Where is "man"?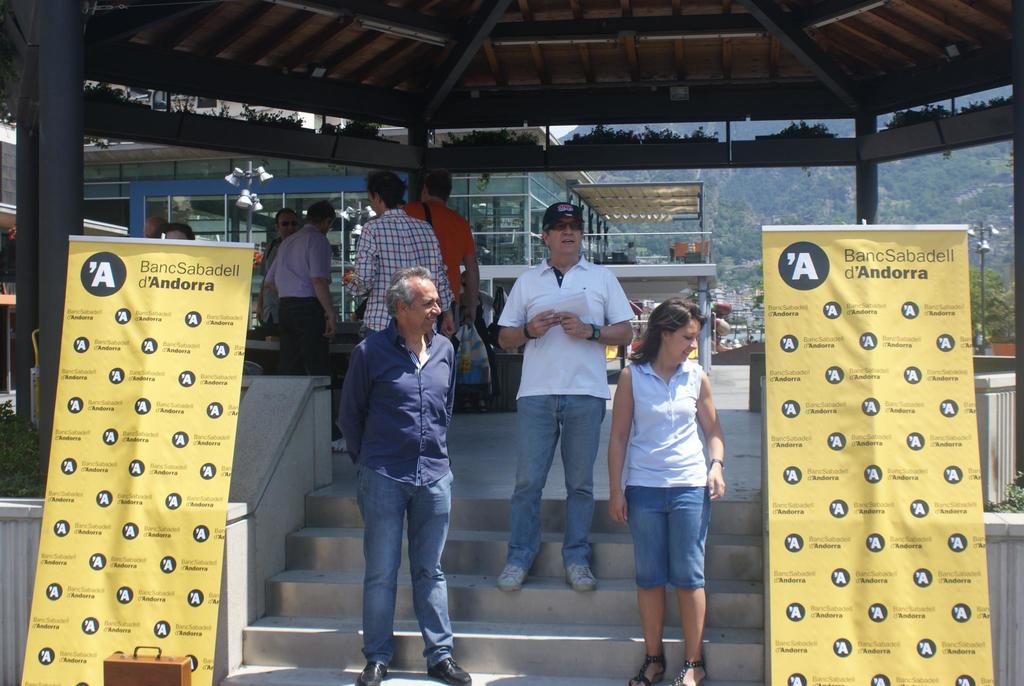
left=268, top=199, right=348, bottom=453.
